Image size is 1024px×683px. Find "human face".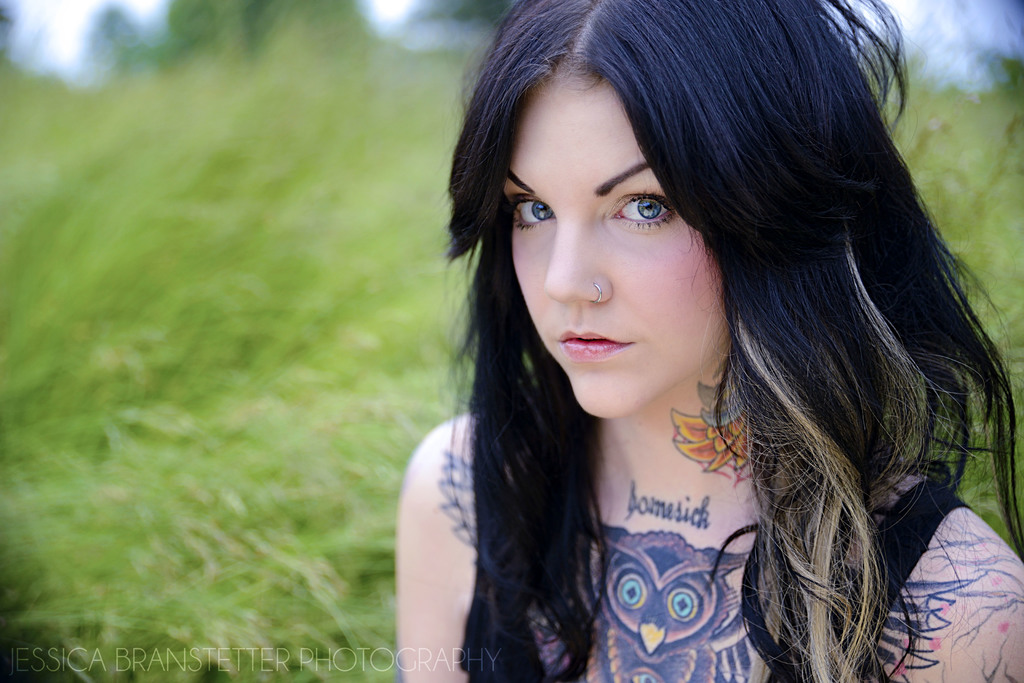
Rect(508, 72, 724, 421).
